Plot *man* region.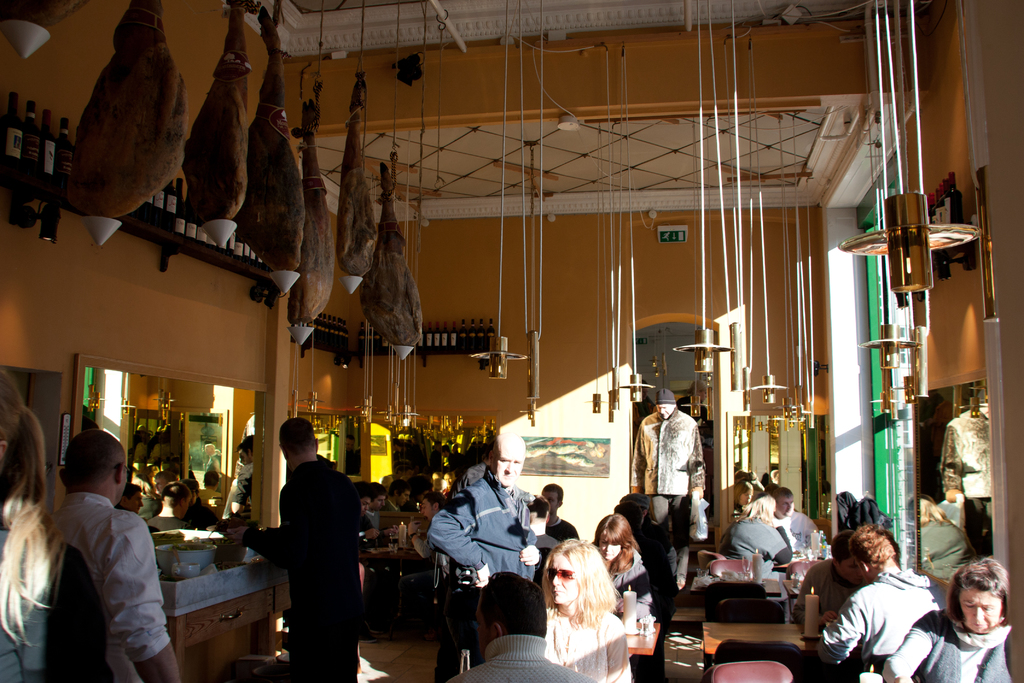
Plotted at [448, 565, 600, 682].
